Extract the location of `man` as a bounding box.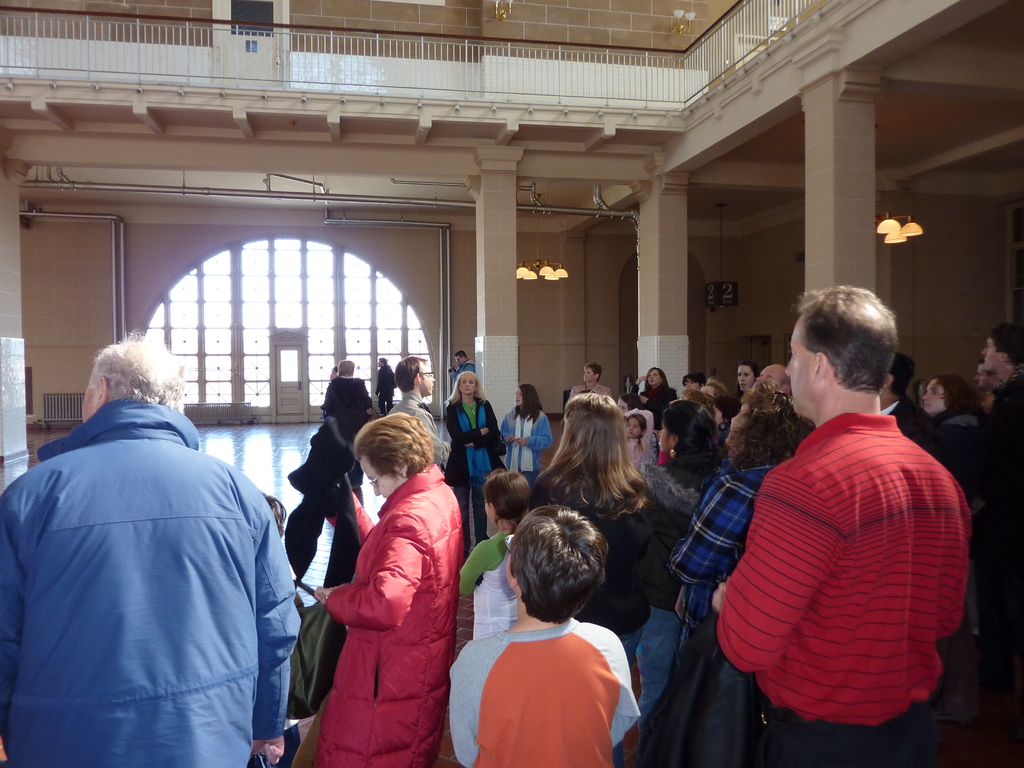
crop(708, 284, 975, 762).
